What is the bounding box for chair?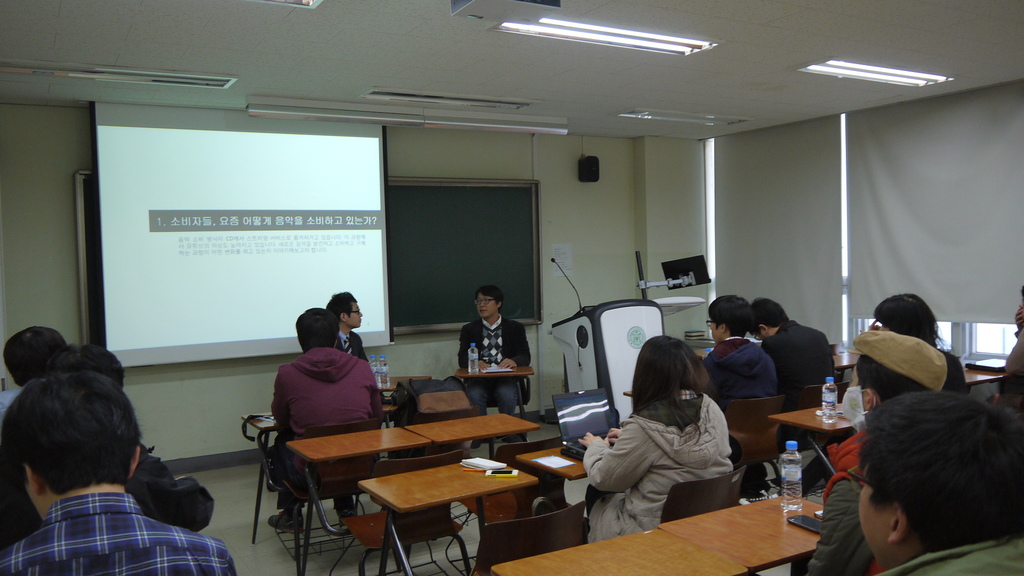
[801,383,844,483].
